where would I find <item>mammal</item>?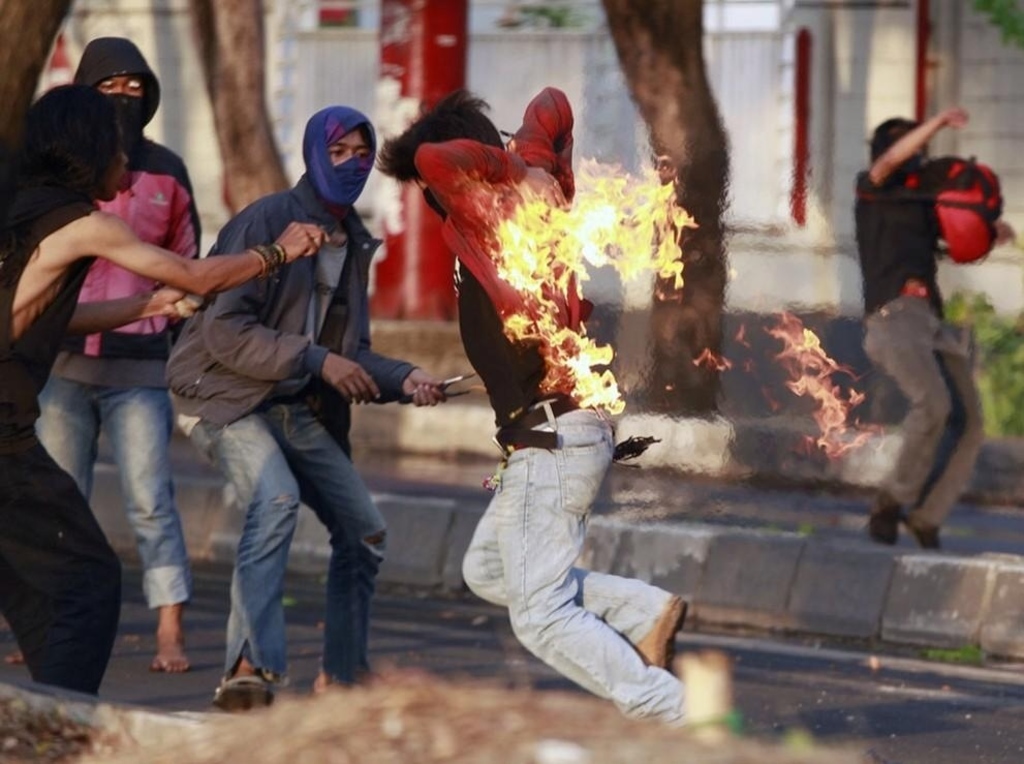
At left=374, top=84, right=690, bottom=728.
